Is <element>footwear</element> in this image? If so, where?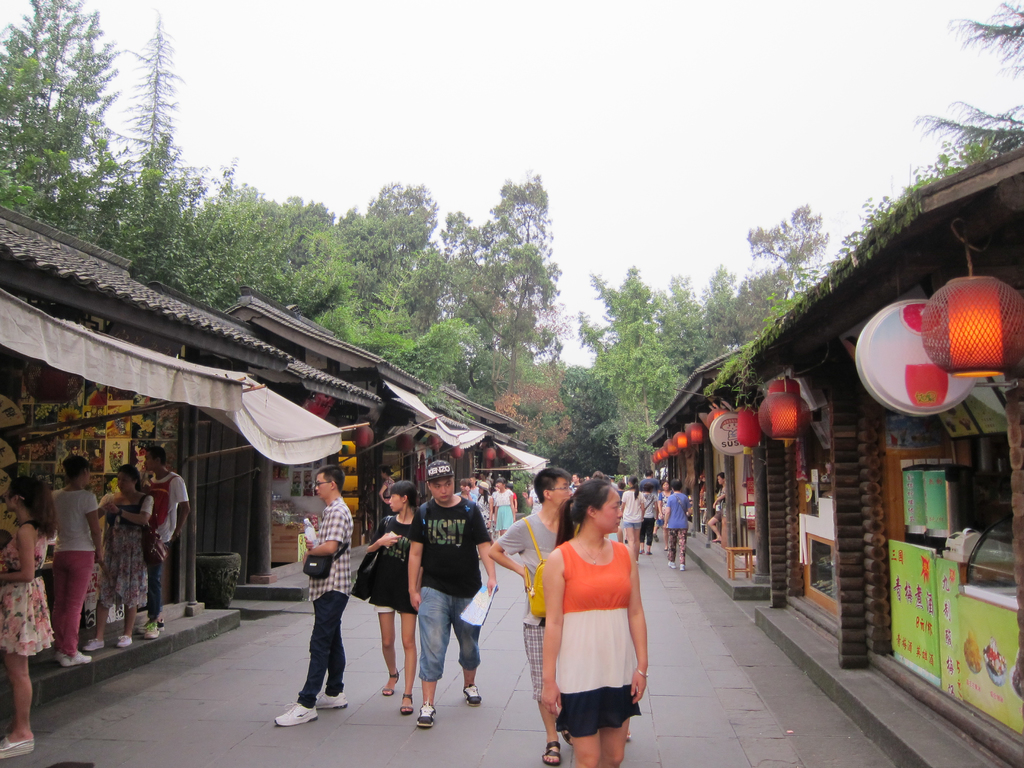
Yes, at left=2, top=736, right=31, bottom=764.
